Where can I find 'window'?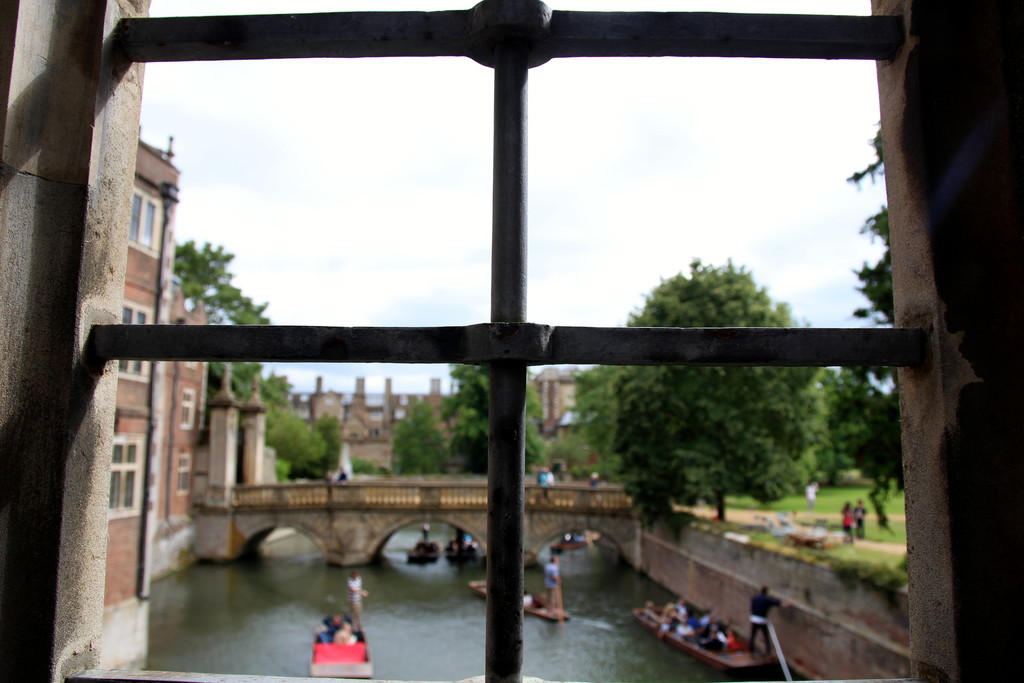
You can find it at bbox=(177, 449, 193, 494).
